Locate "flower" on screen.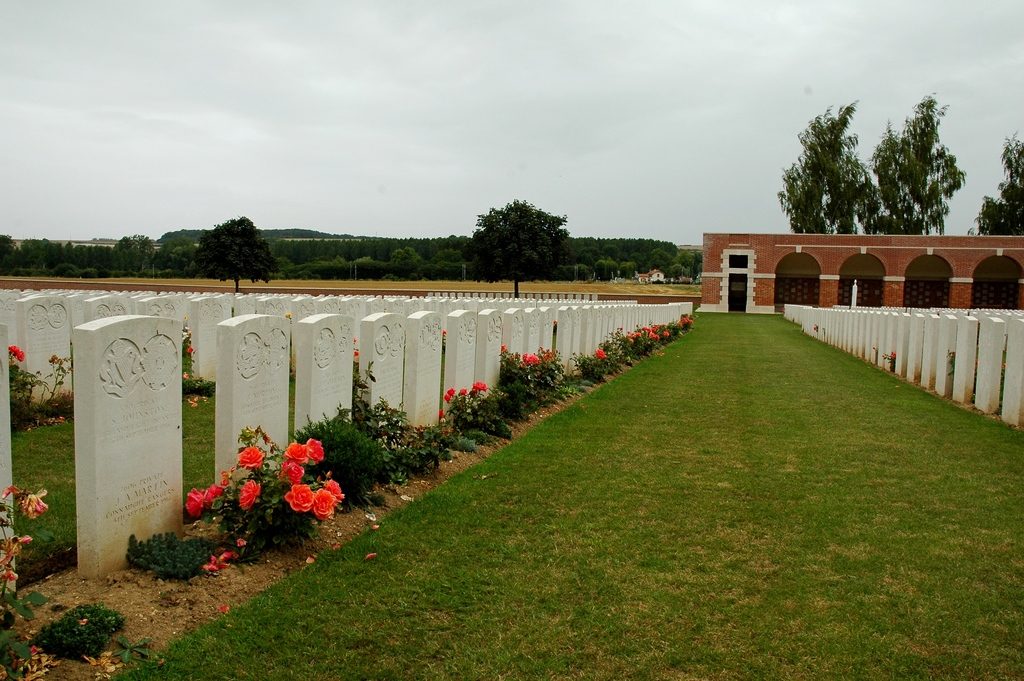
On screen at select_region(442, 384, 454, 402).
